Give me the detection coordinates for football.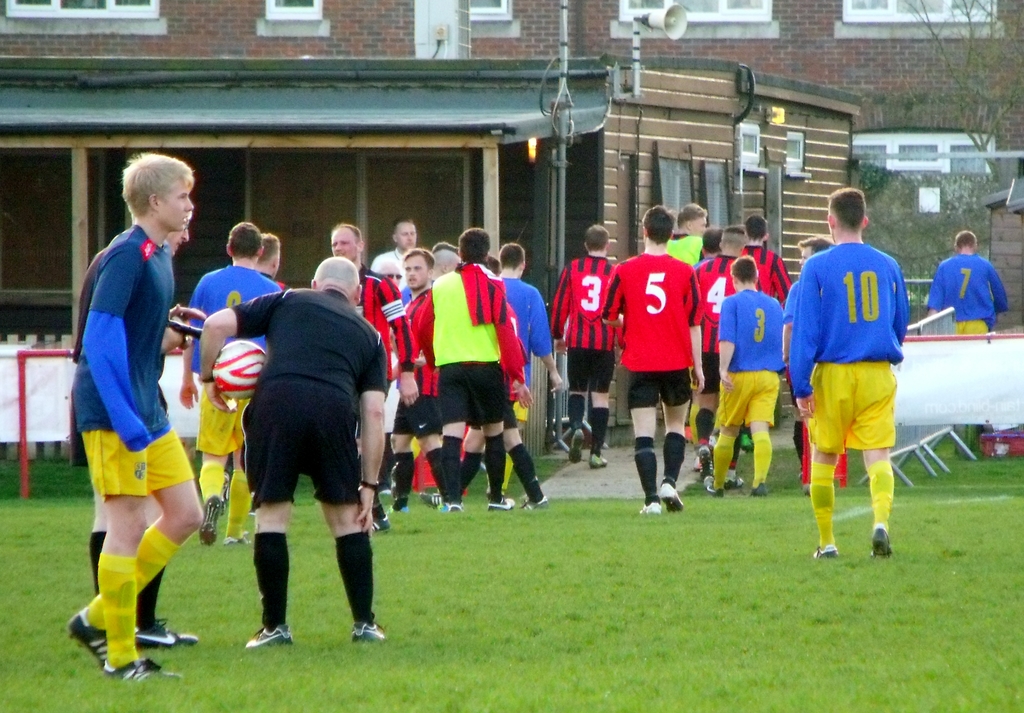
region(211, 340, 264, 401).
